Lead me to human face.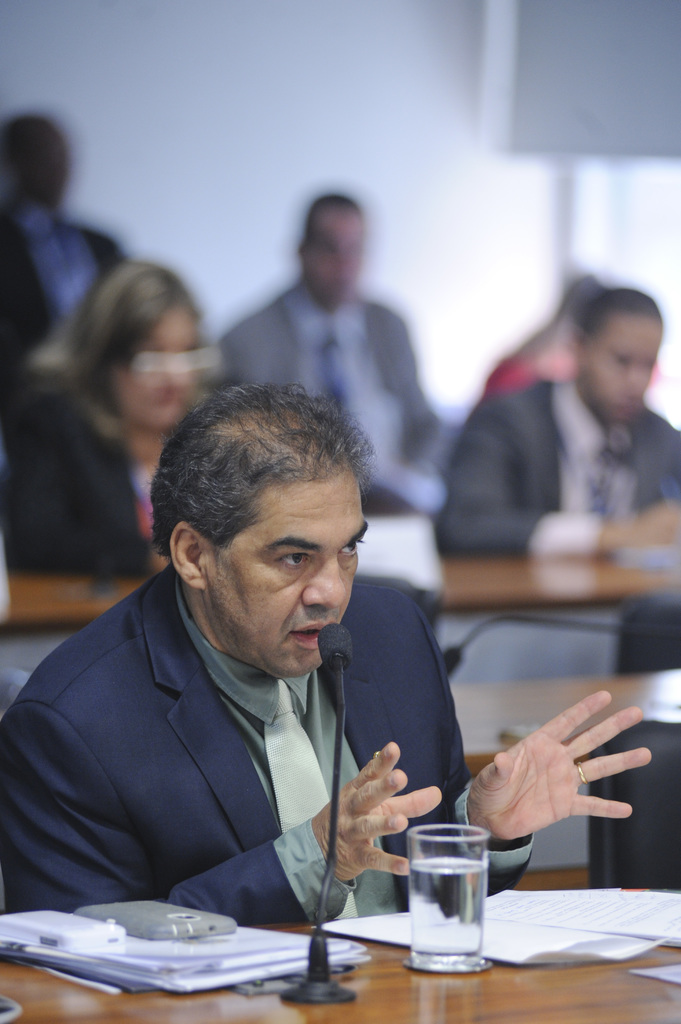
Lead to (576,316,660,422).
